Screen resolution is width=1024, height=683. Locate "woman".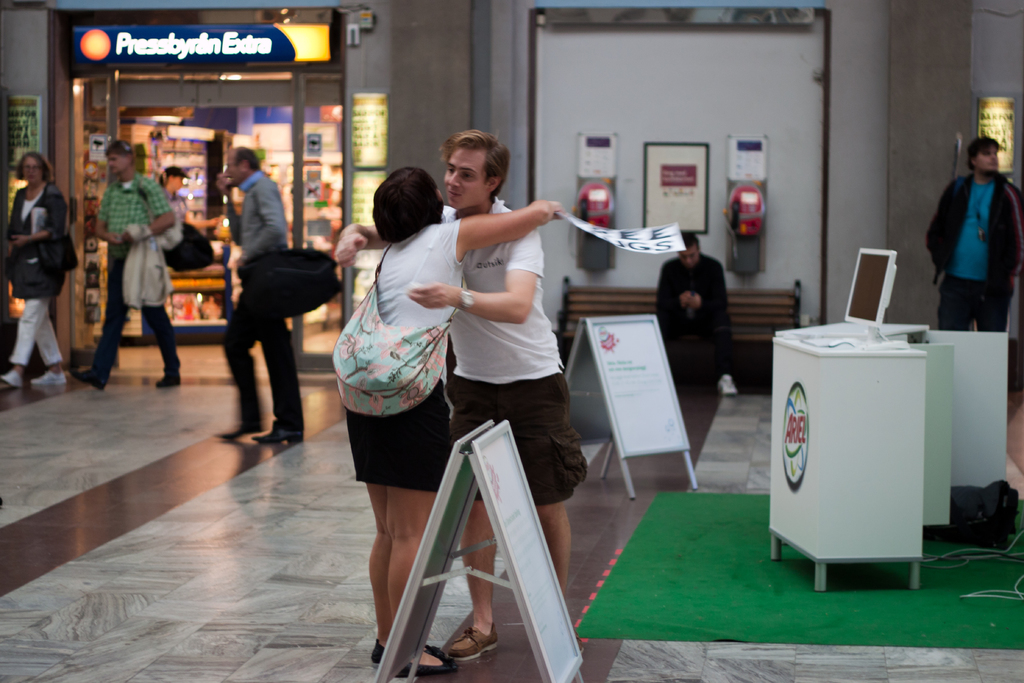
[0,153,63,388].
